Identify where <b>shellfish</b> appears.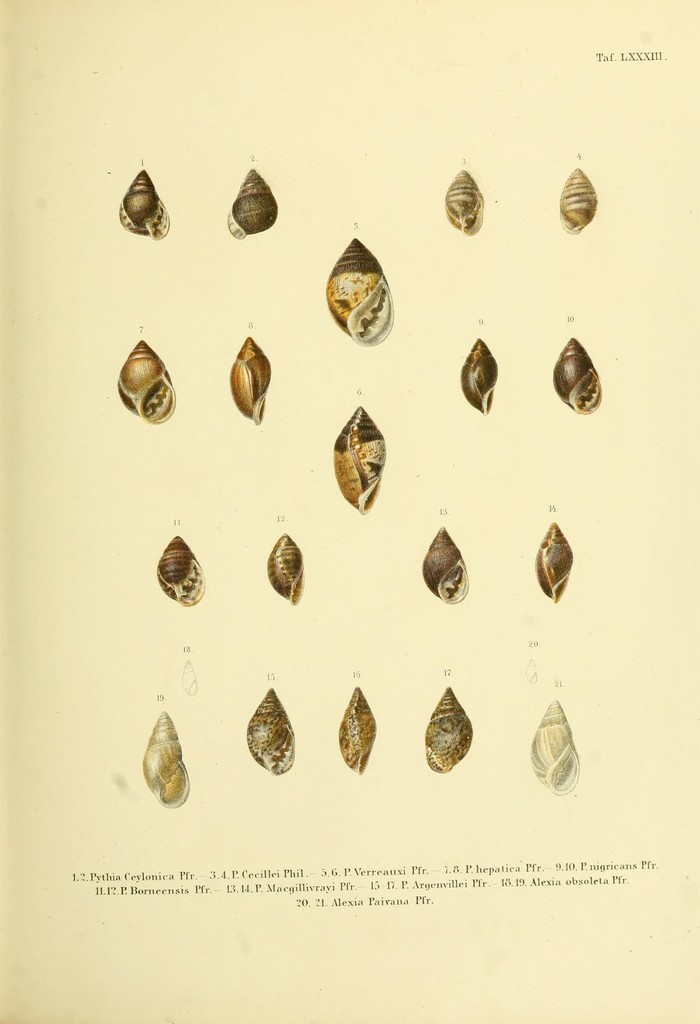
Appears at 264/535/310/608.
